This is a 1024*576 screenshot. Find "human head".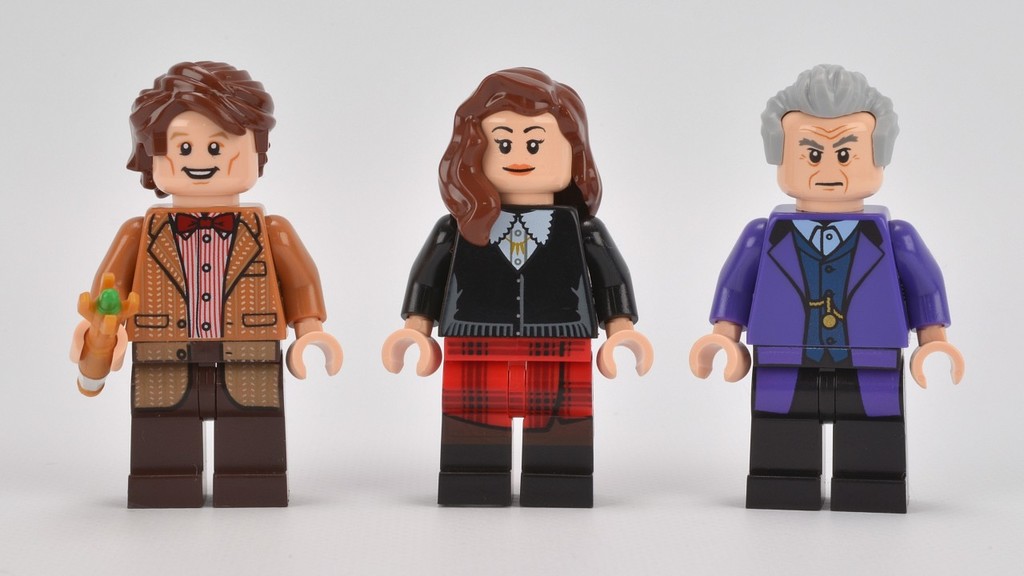
Bounding box: BBox(122, 55, 274, 198).
